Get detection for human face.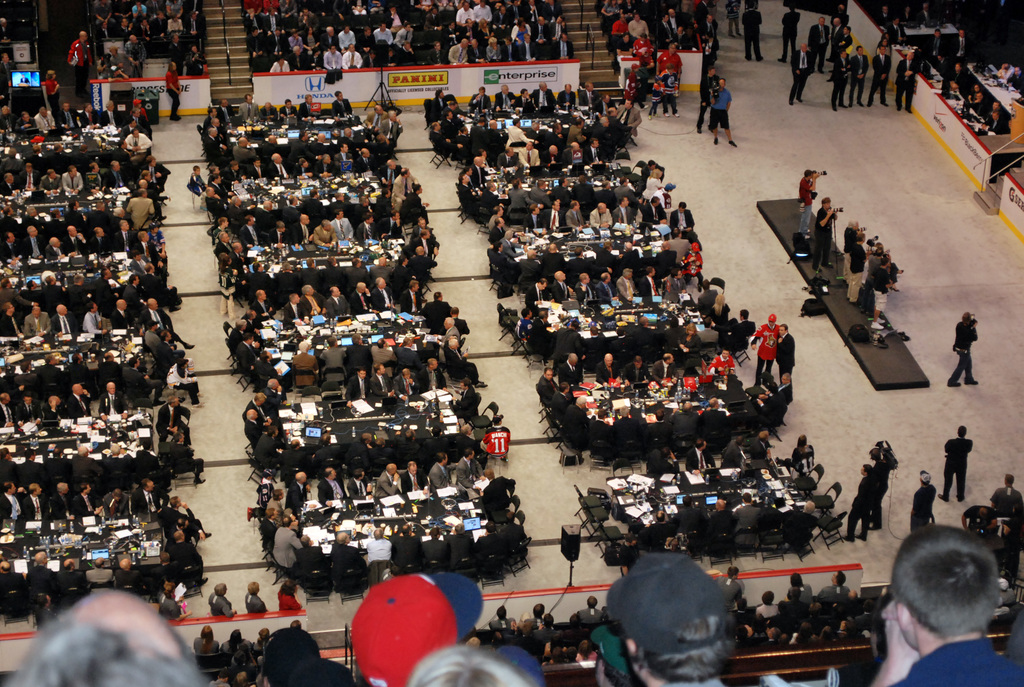
Detection: 378/365/385/372.
